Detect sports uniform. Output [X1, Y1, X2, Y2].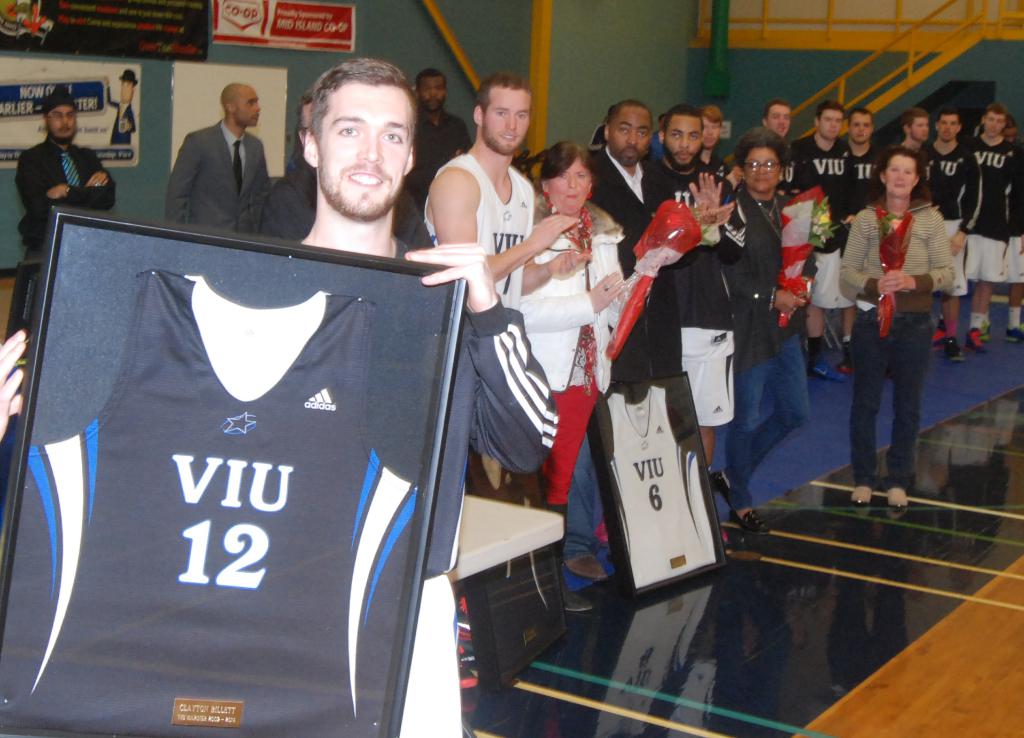
[783, 124, 854, 320].
